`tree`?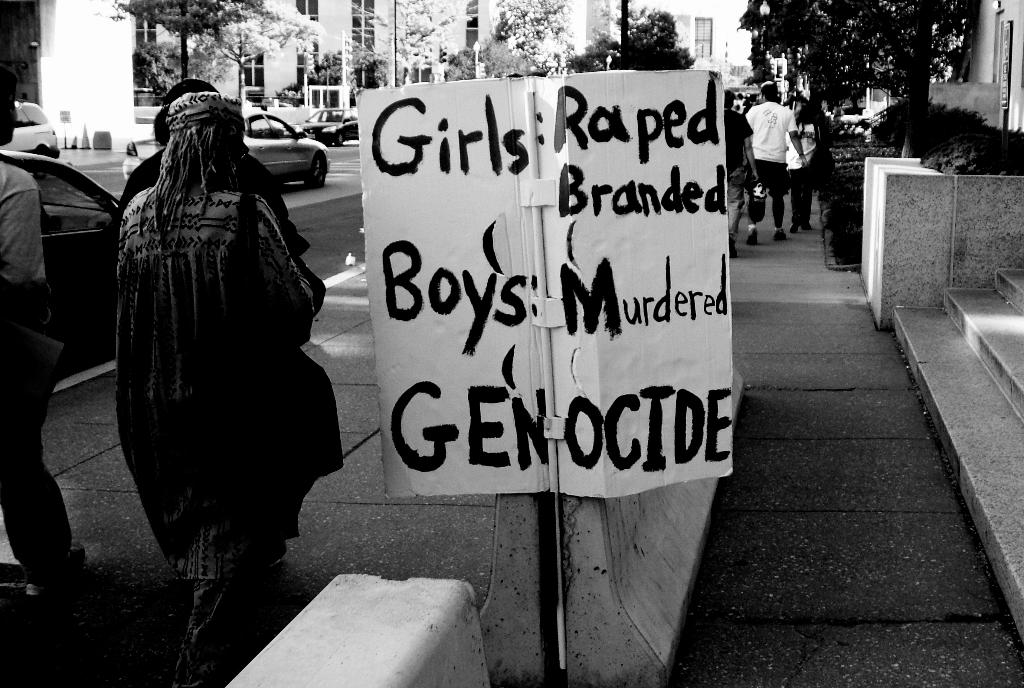
<region>740, 0, 979, 127</region>
